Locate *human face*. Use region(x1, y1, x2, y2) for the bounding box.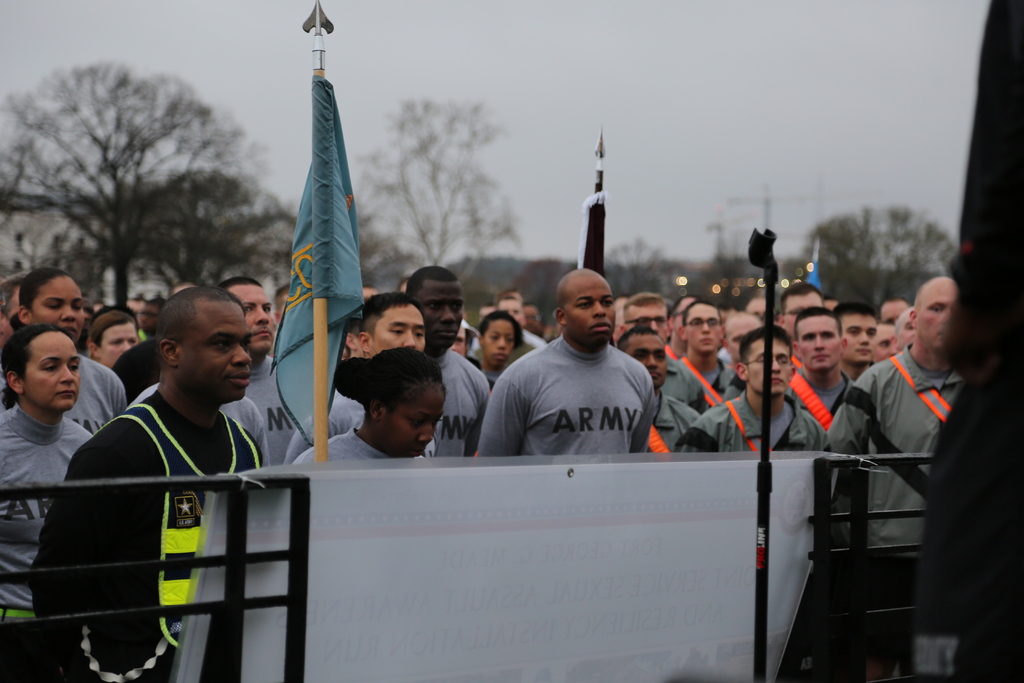
region(416, 279, 464, 349).
